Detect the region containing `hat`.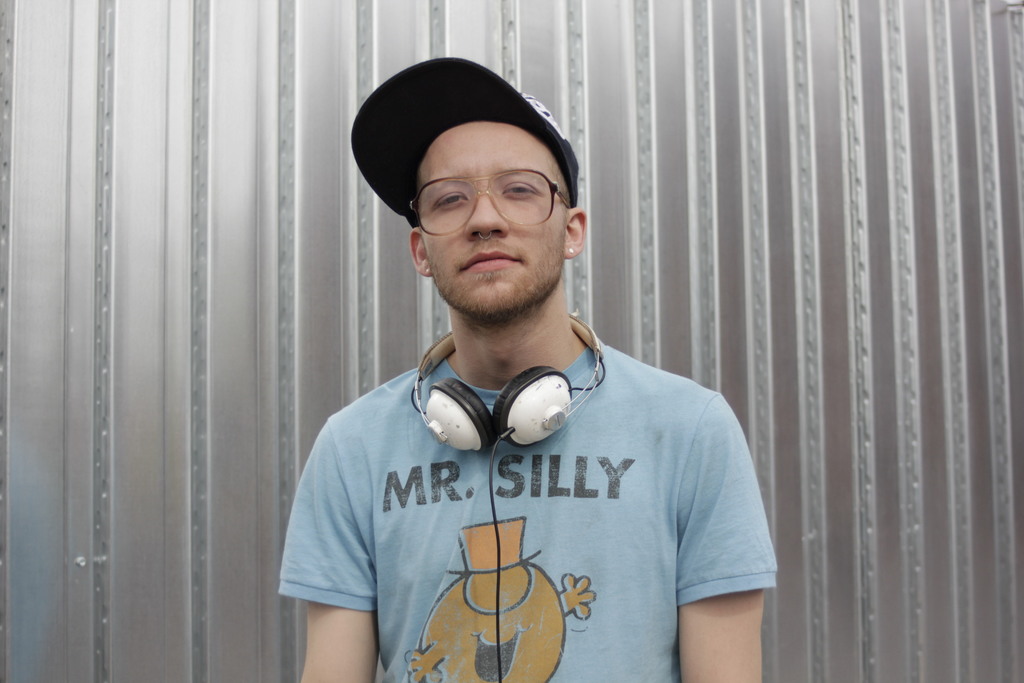
detection(349, 56, 580, 227).
